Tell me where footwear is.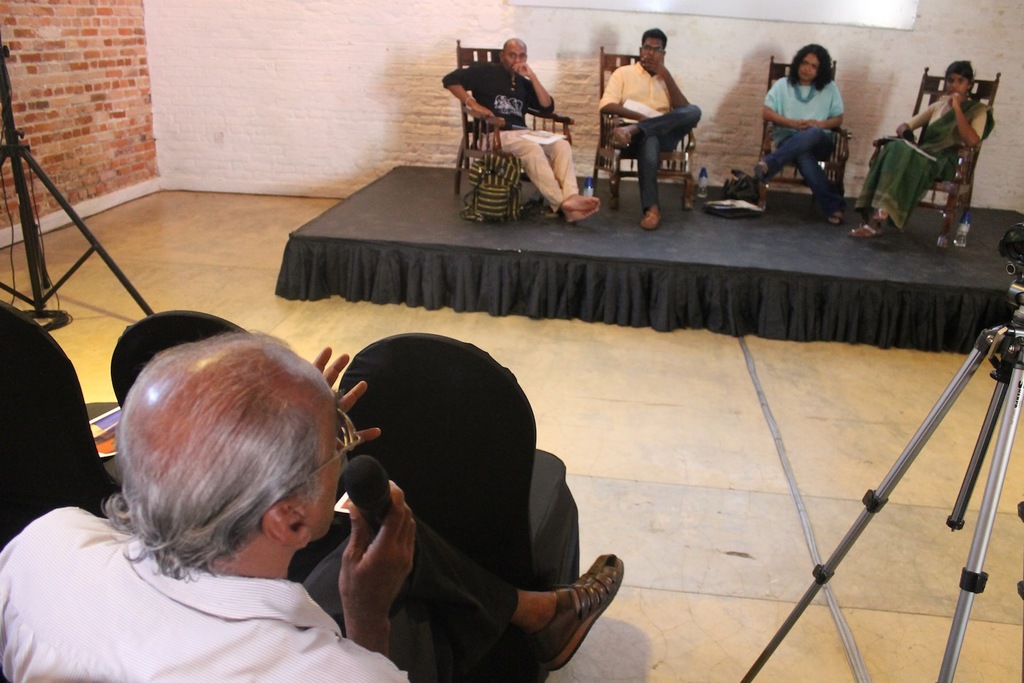
footwear is at Rect(843, 215, 884, 240).
